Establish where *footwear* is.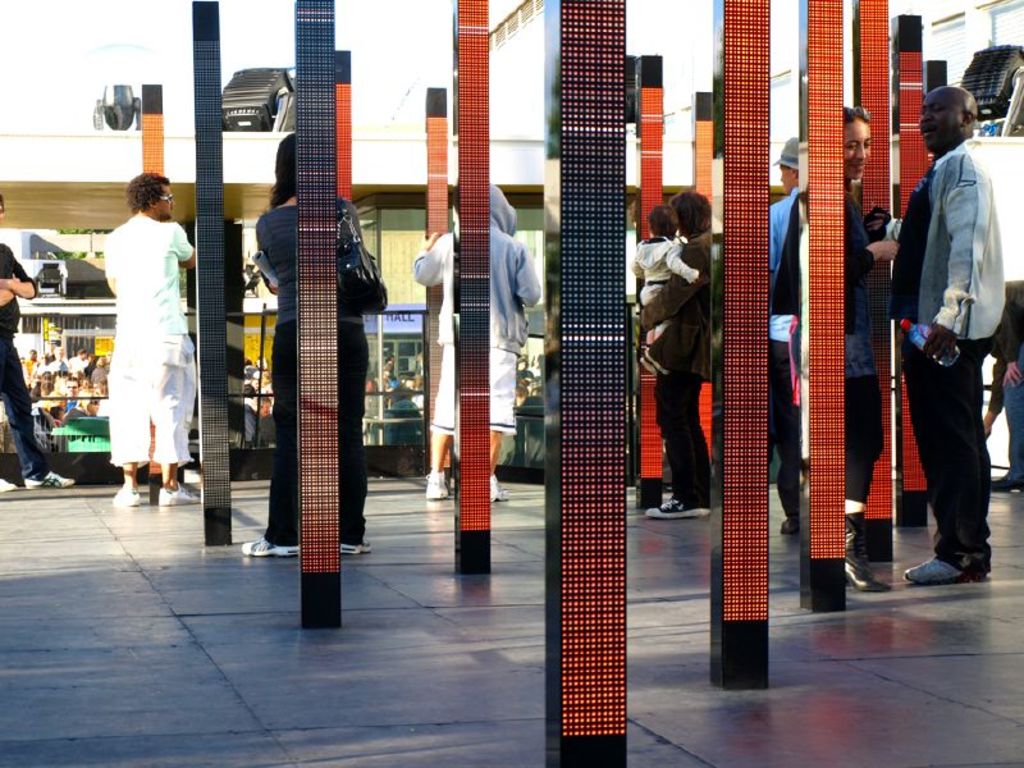
Established at [340, 541, 372, 553].
